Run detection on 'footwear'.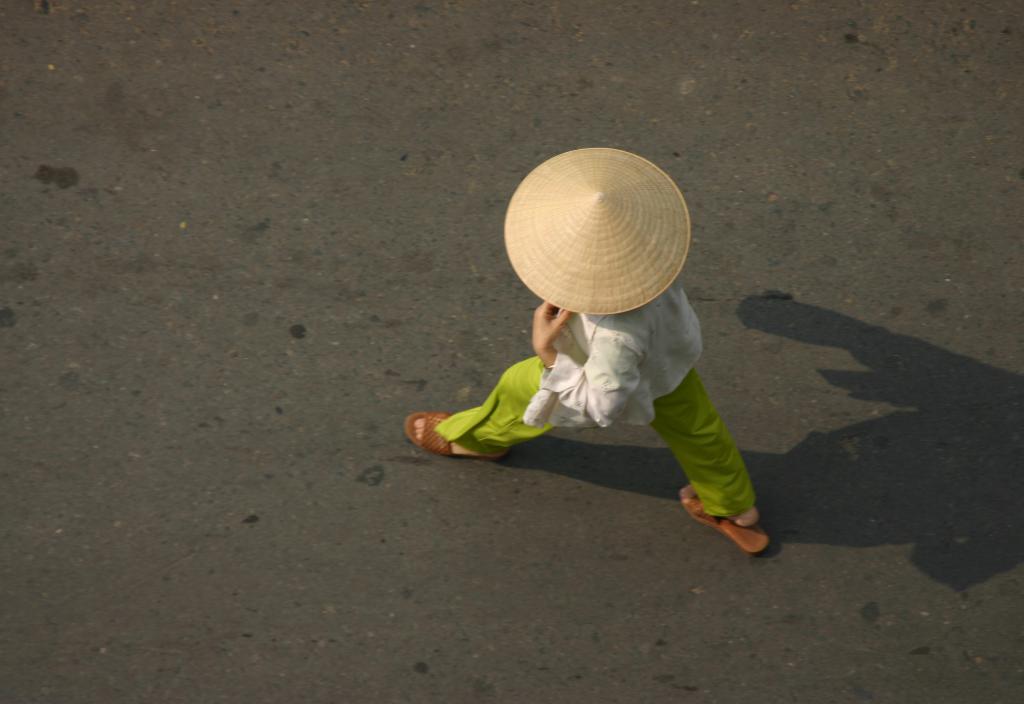
Result: box=[686, 485, 772, 562].
